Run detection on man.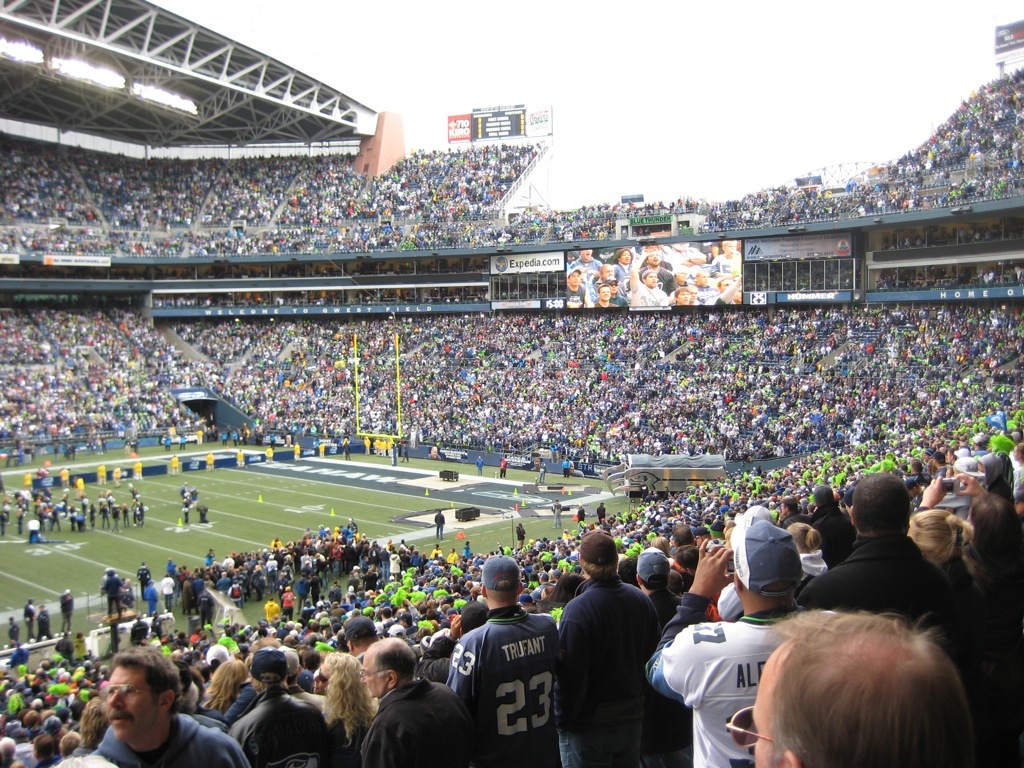
Result: <box>35,605,51,637</box>.
